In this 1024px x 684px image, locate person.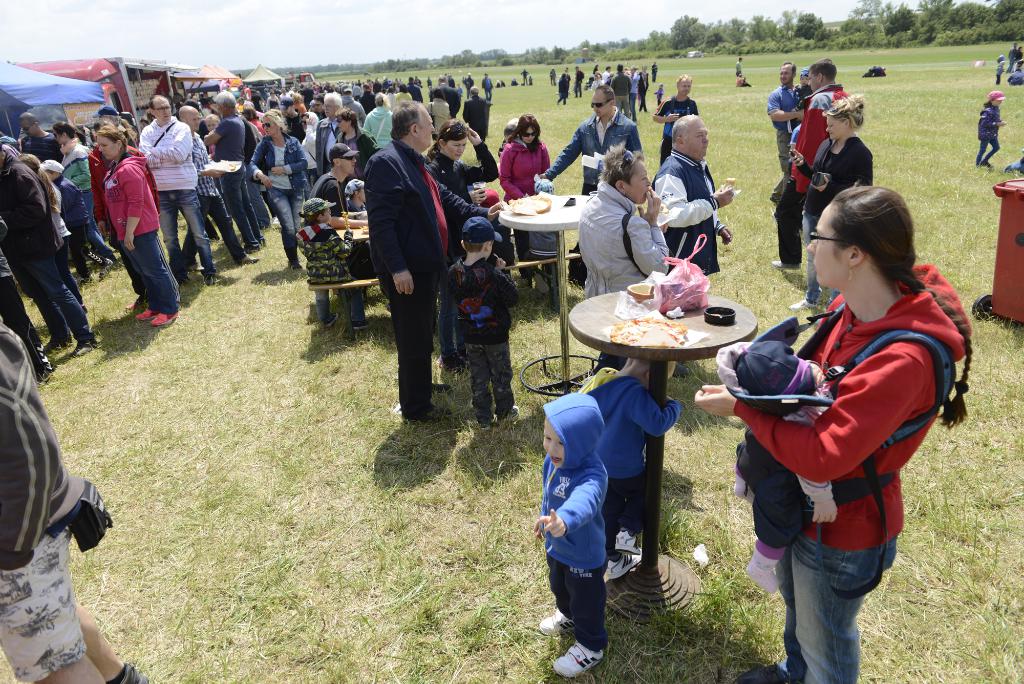
Bounding box: region(316, 90, 350, 178).
